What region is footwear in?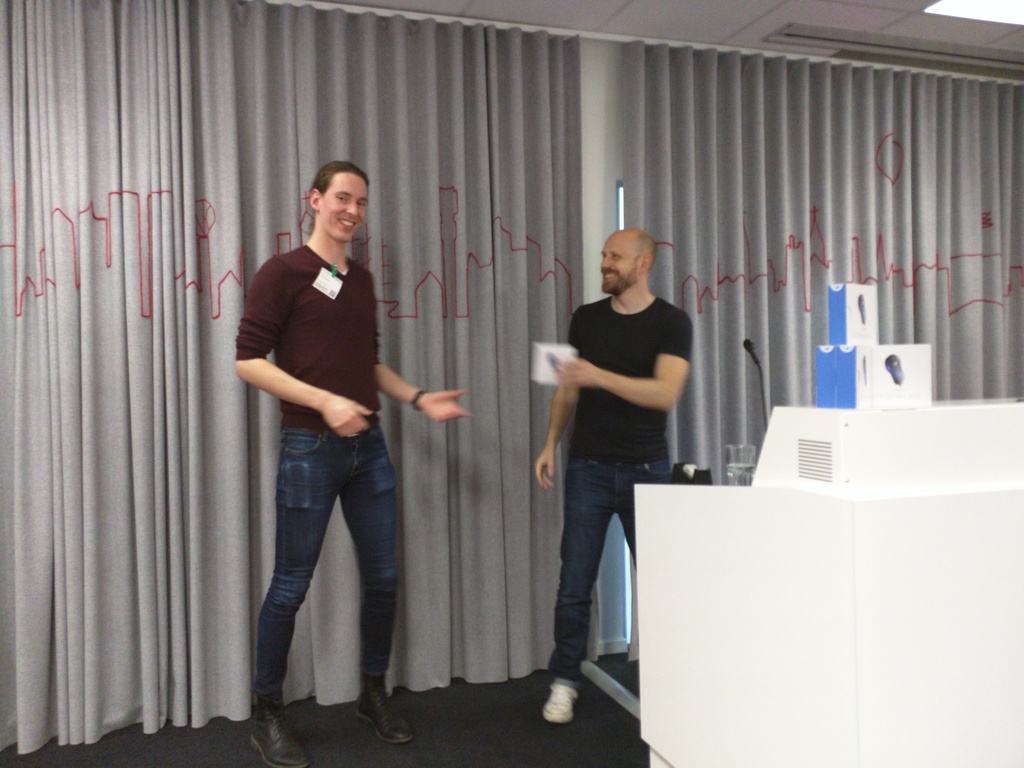
{"left": 246, "top": 696, "right": 306, "bottom": 767}.
